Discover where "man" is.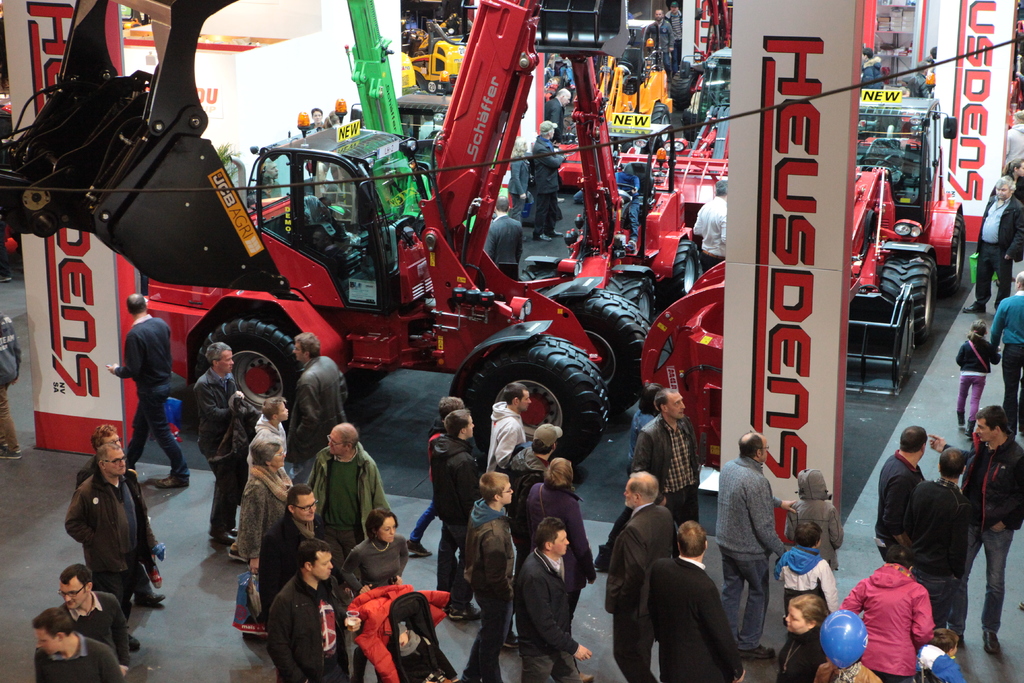
Discovered at (1009,157,1023,188).
